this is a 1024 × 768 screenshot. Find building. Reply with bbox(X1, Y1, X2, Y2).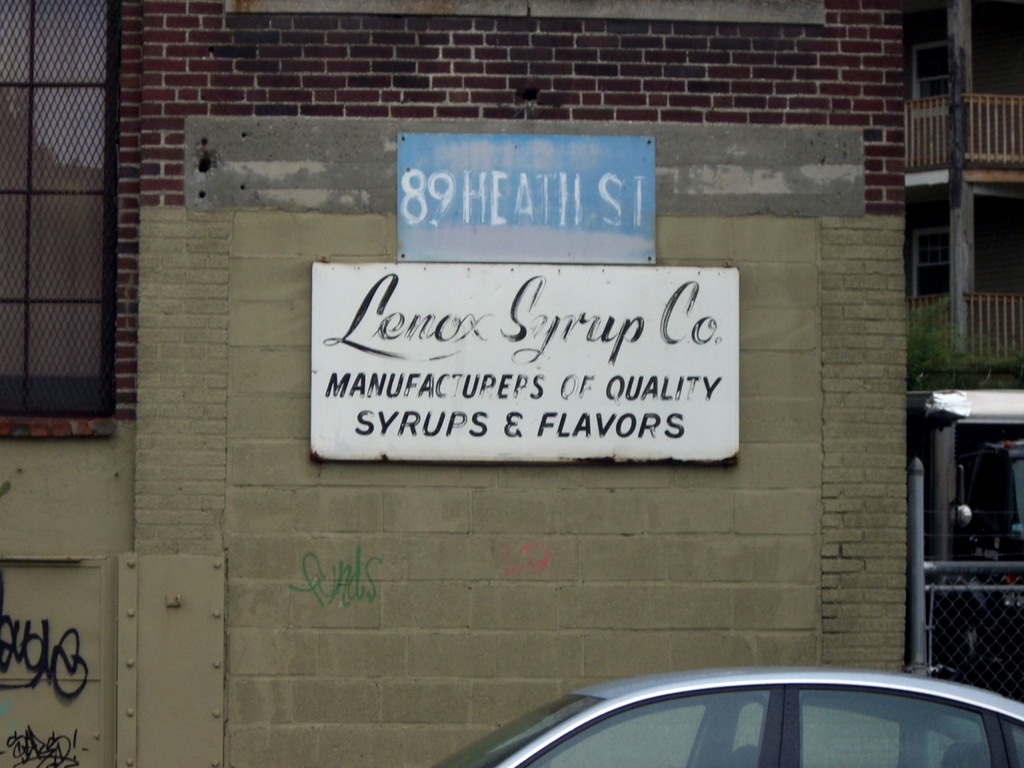
bbox(908, 0, 1023, 703).
